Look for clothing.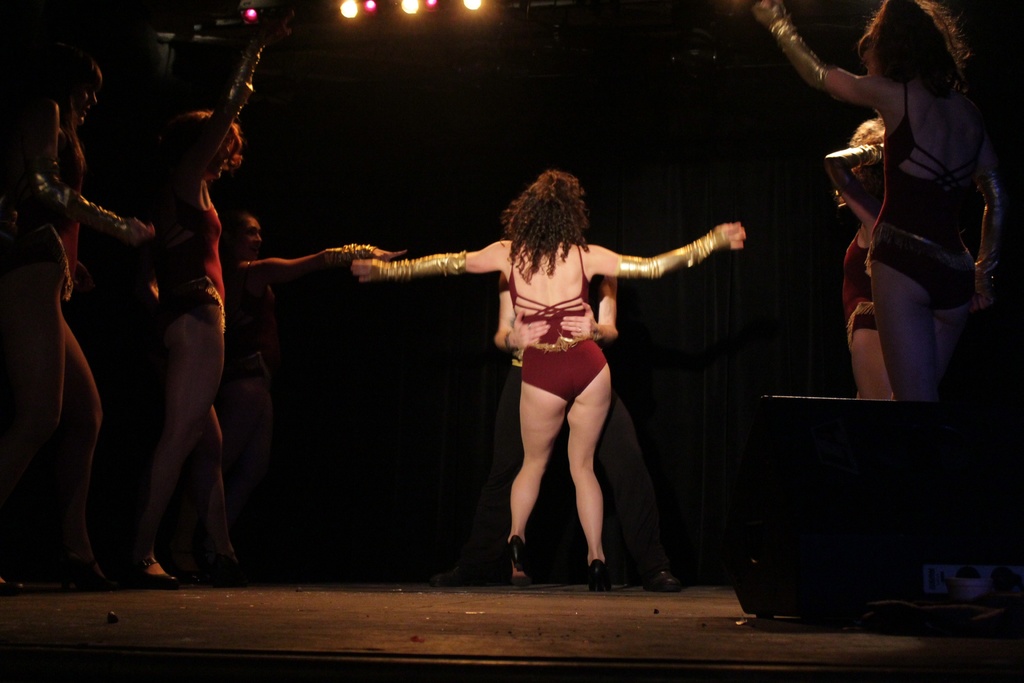
Found: x1=879, y1=86, x2=996, y2=315.
